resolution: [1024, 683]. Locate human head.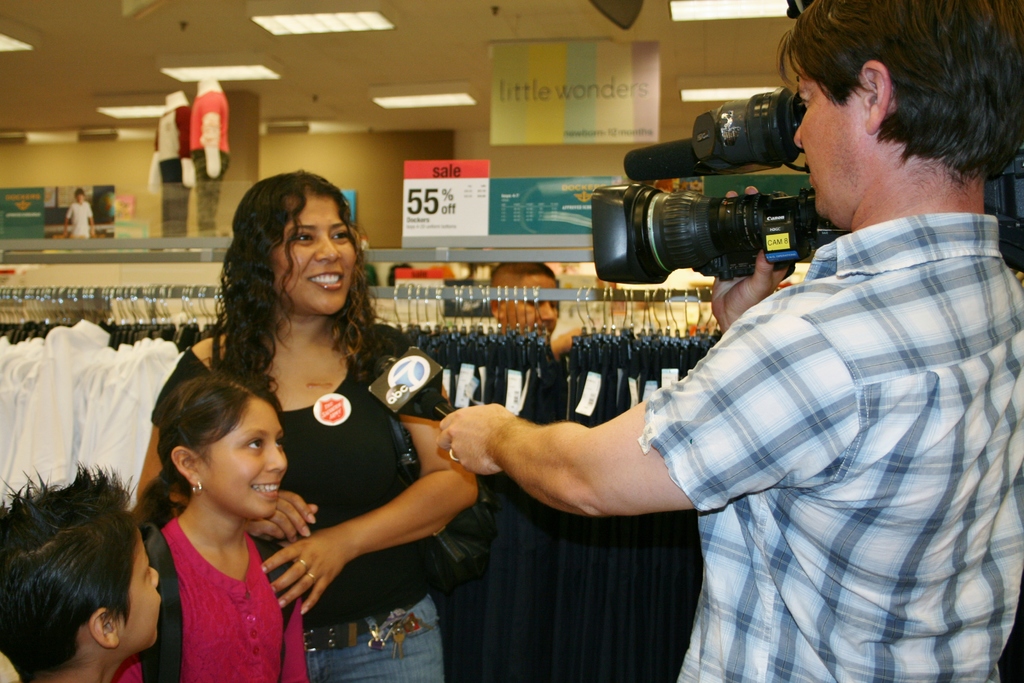
BBox(772, 0, 1023, 233).
